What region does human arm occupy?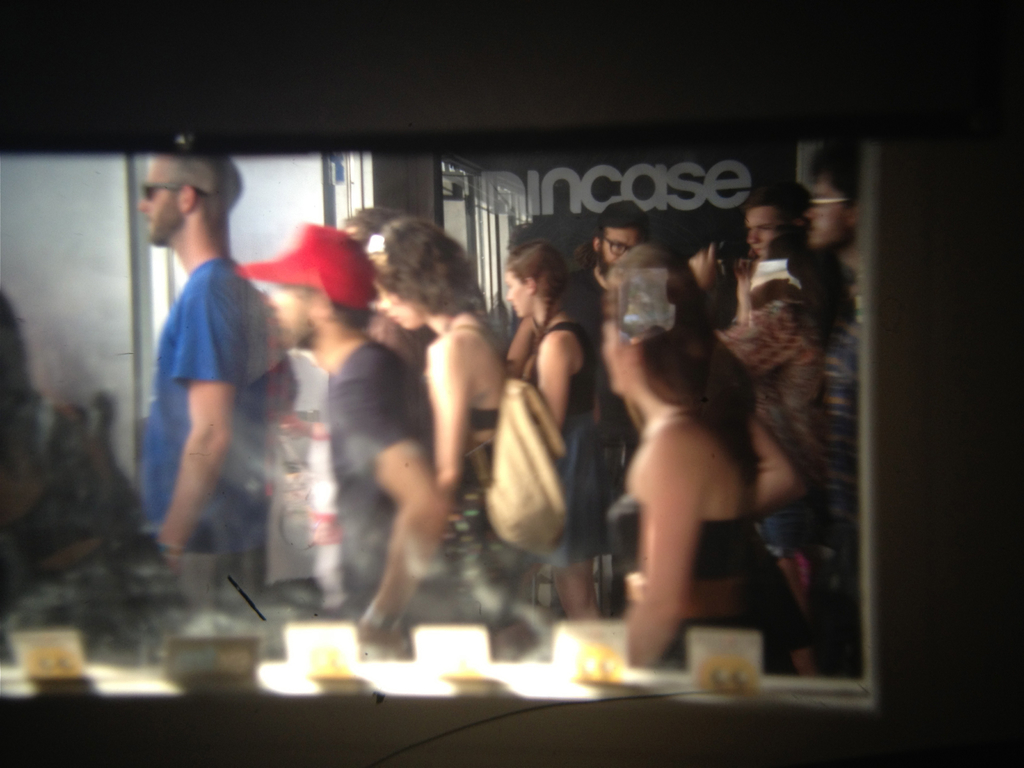
{"left": 683, "top": 239, "right": 801, "bottom": 371}.
